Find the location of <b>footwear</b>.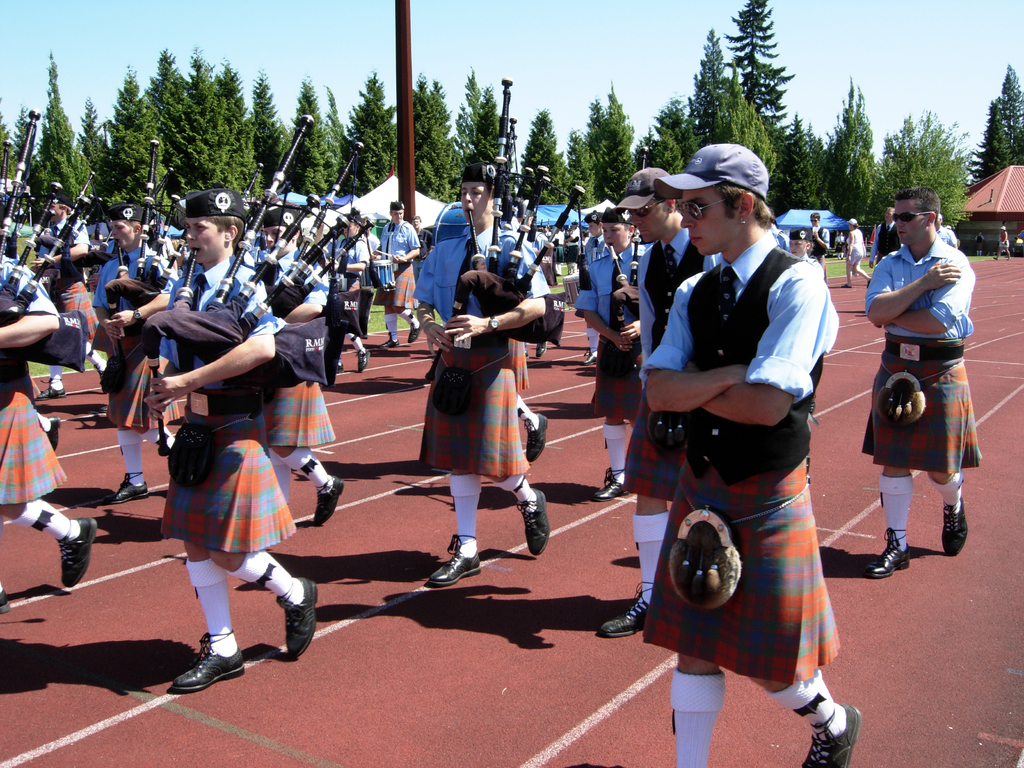
Location: 870:527:911:577.
